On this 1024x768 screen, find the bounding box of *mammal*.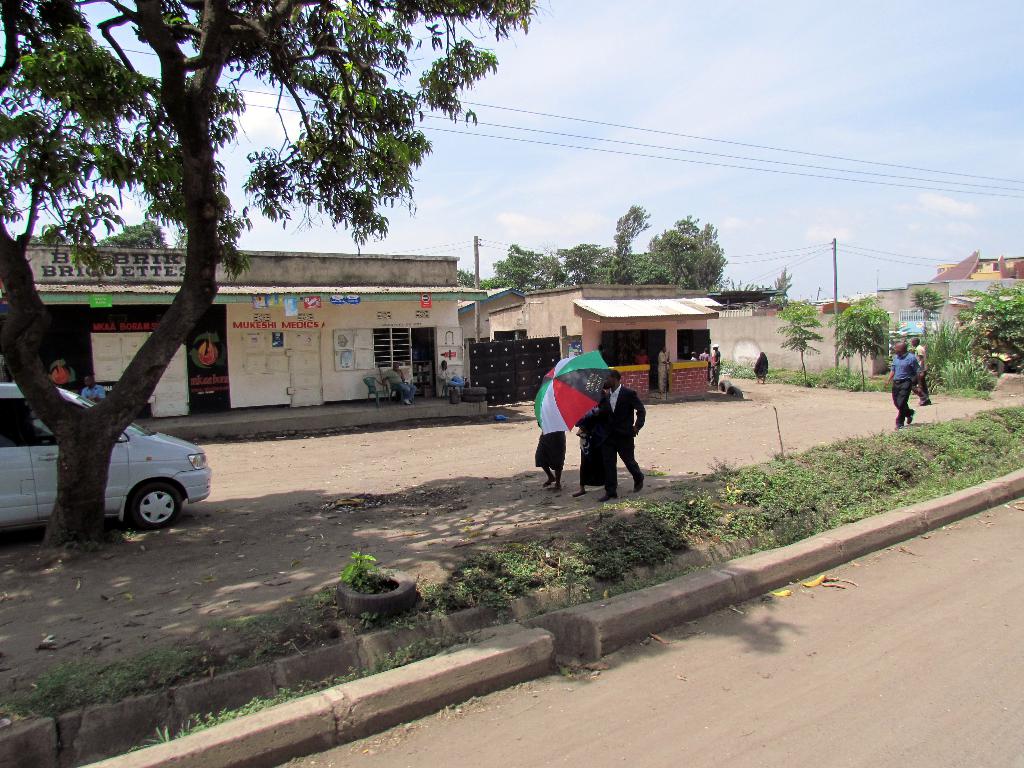
Bounding box: 689:352:700:360.
